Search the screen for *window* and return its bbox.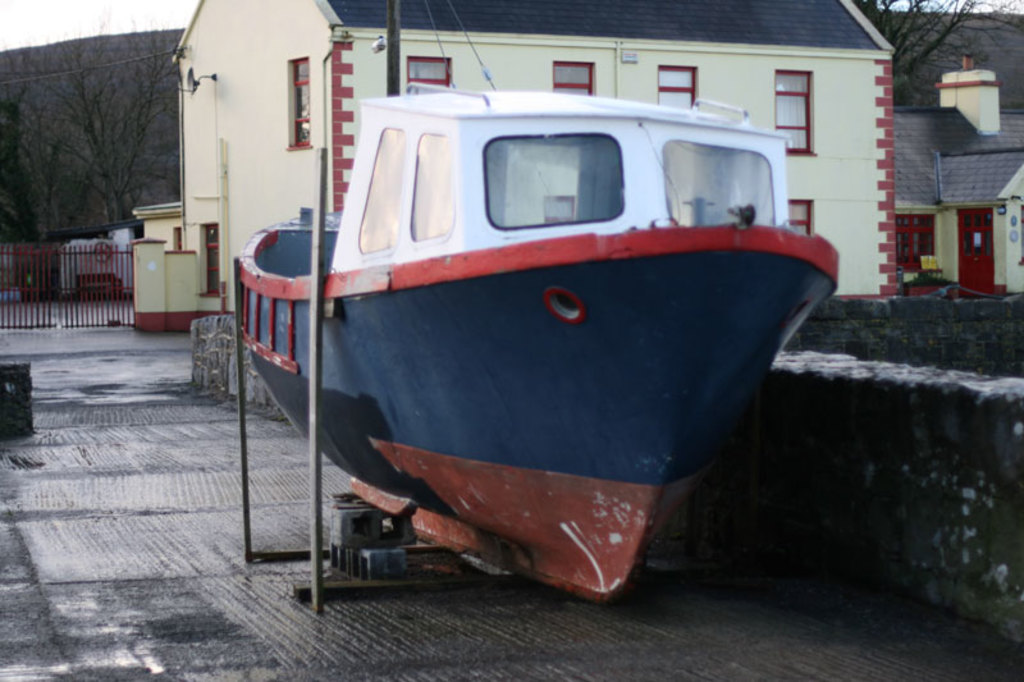
Found: (x1=776, y1=70, x2=810, y2=150).
